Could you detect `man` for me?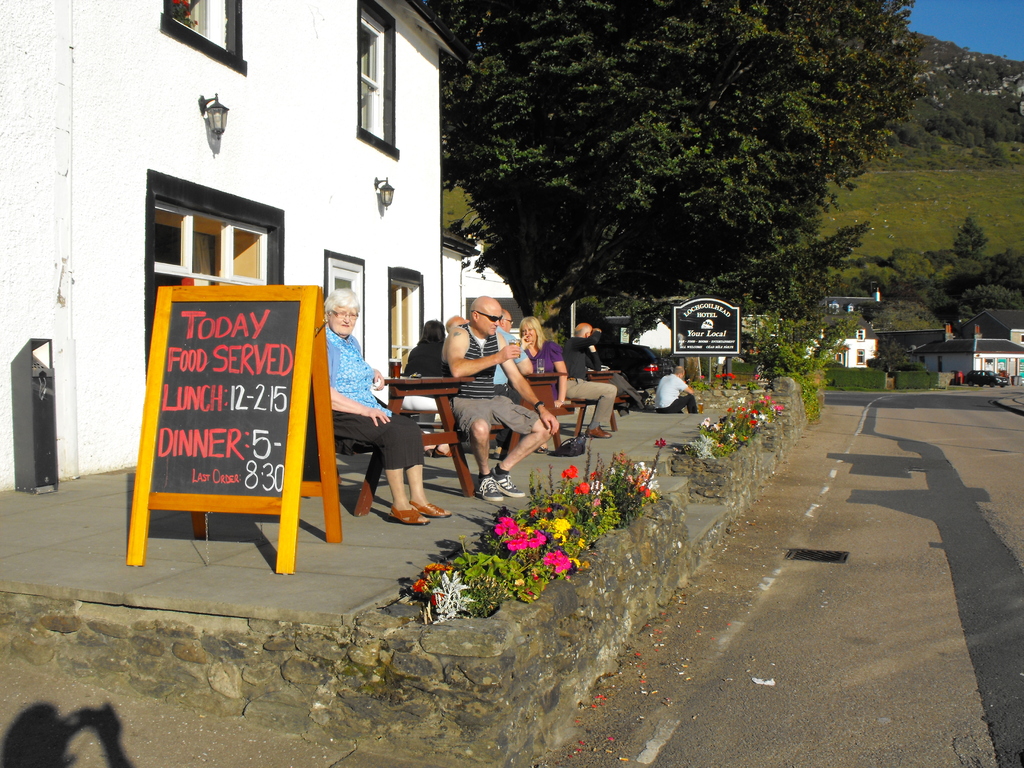
Detection result: left=472, top=307, right=530, bottom=470.
